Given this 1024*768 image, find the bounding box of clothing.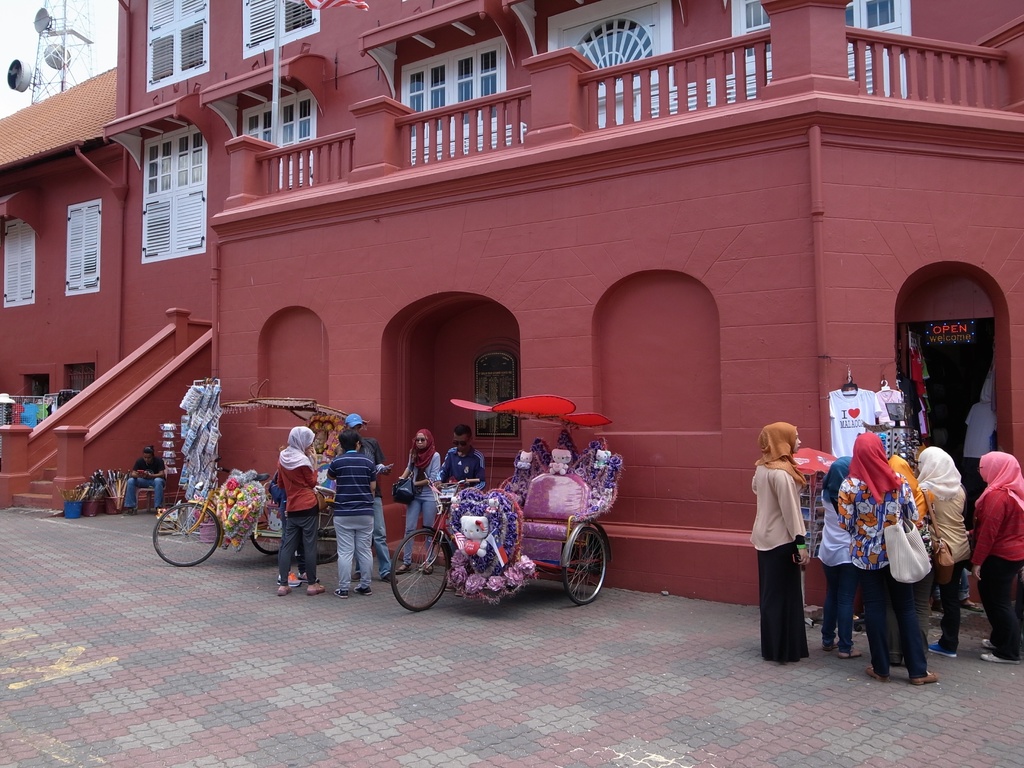
[327,449,380,589].
